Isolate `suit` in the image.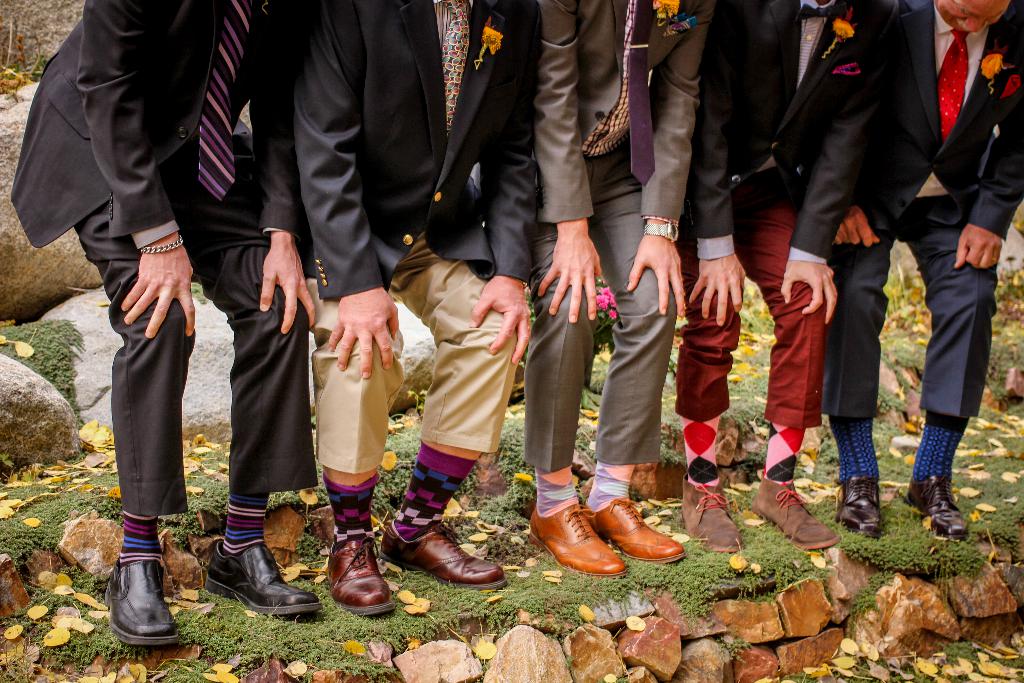
Isolated region: left=8, top=0, right=315, bottom=513.
